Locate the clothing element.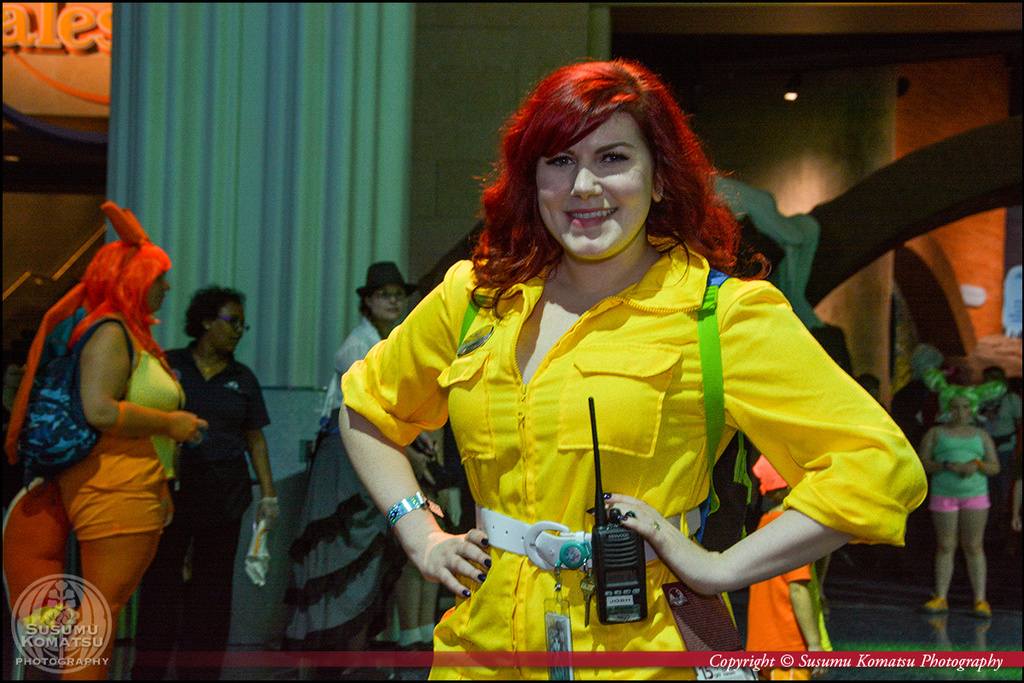
Element bbox: <bbox>928, 422, 988, 511</bbox>.
